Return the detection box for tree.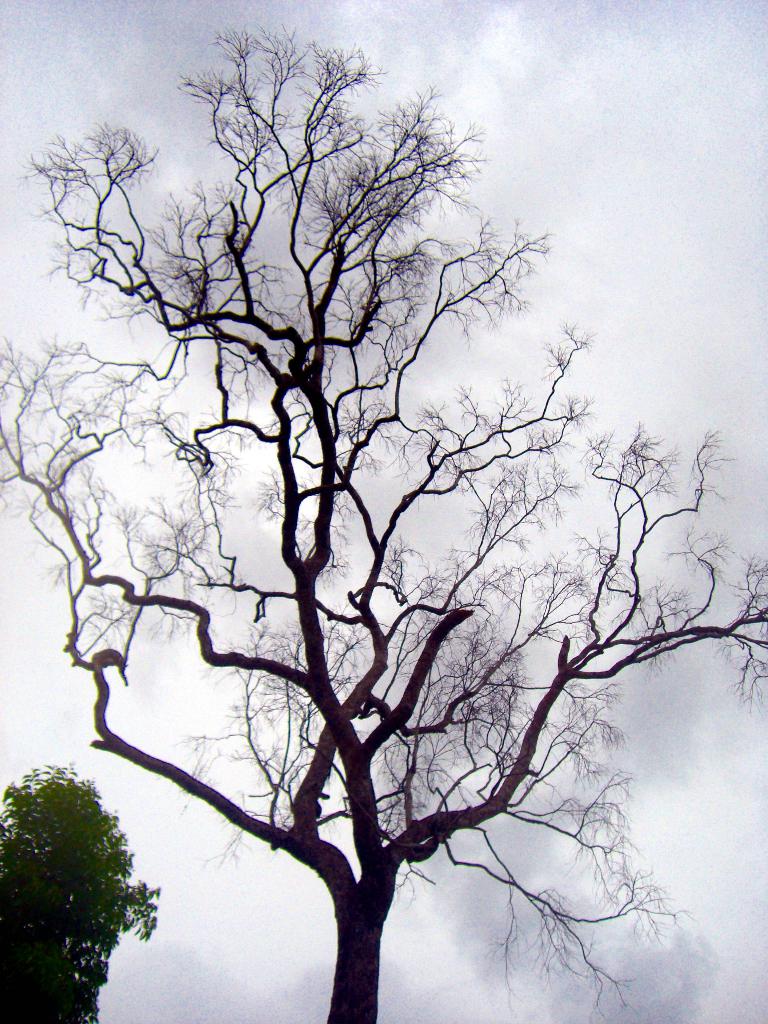
0/18/767/1023.
